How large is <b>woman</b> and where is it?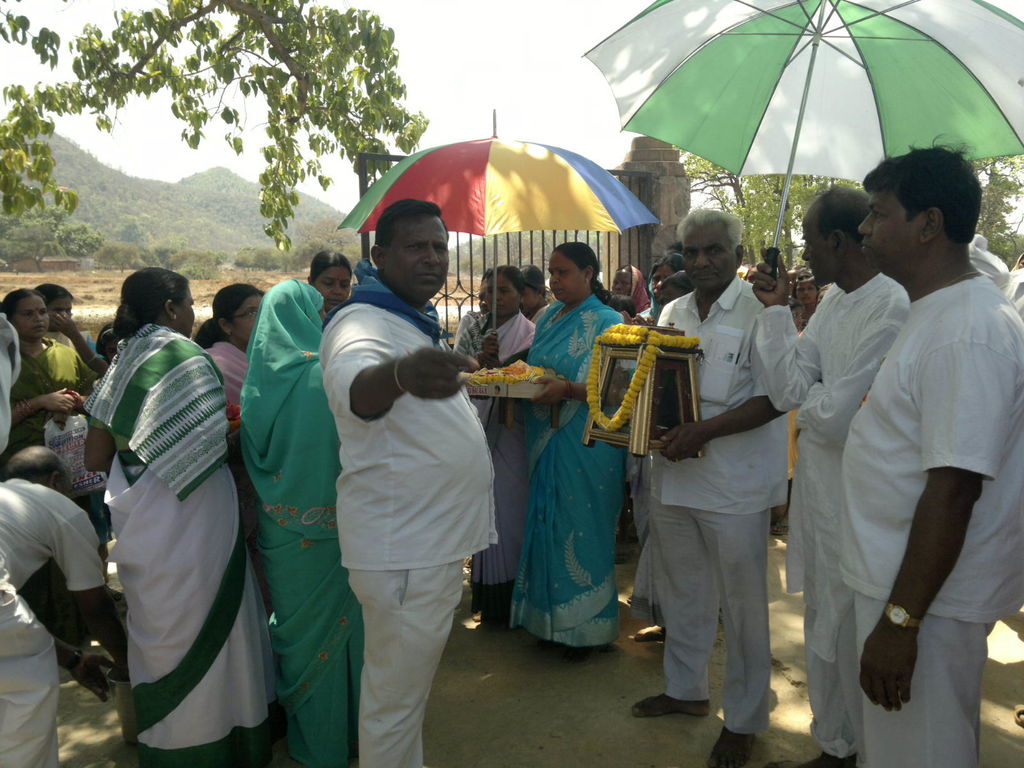
Bounding box: bbox(196, 284, 262, 410).
